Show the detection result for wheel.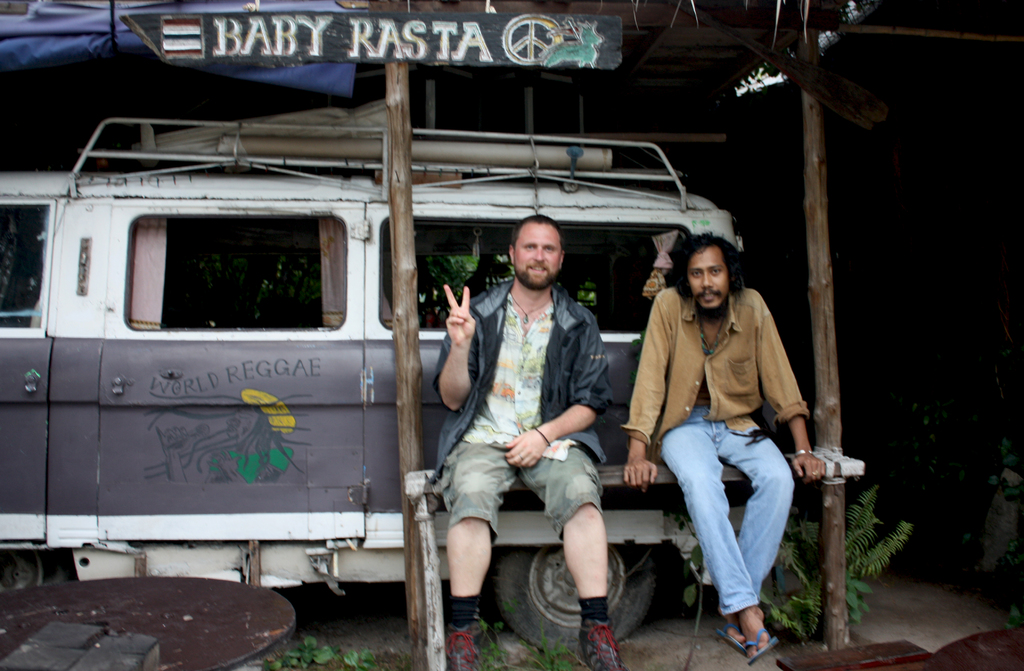
select_region(506, 542, 653, 652).
